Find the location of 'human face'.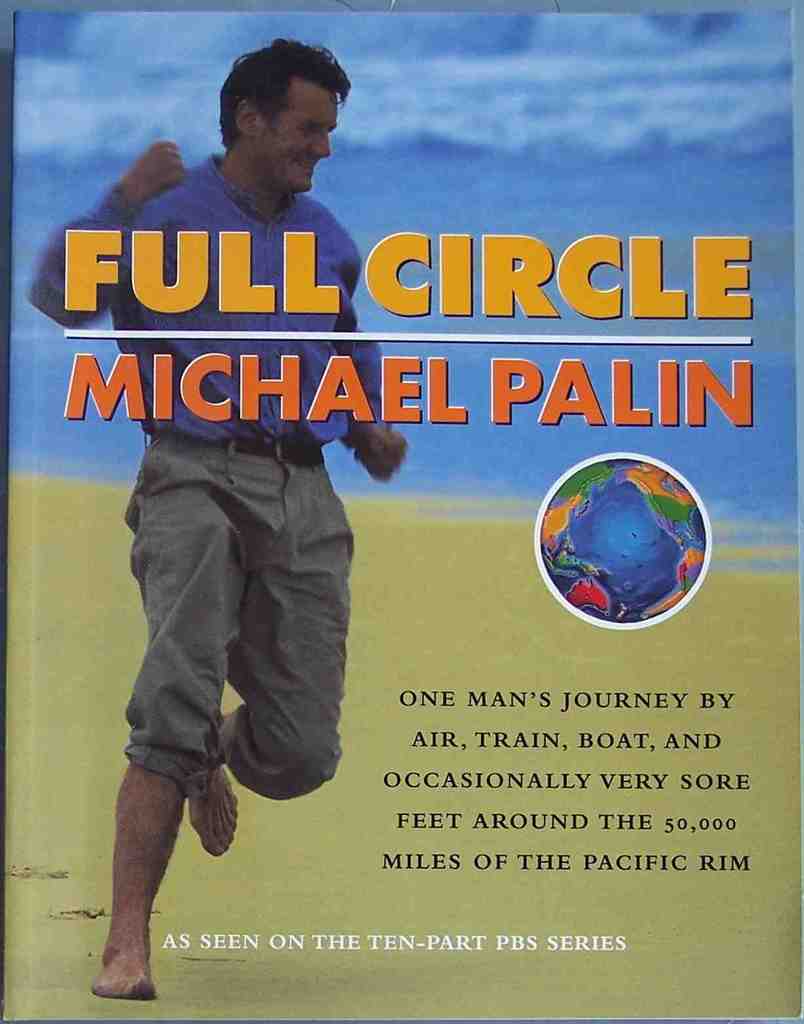
Location: (x1=270, y1=91, x2=338, y2=189).
